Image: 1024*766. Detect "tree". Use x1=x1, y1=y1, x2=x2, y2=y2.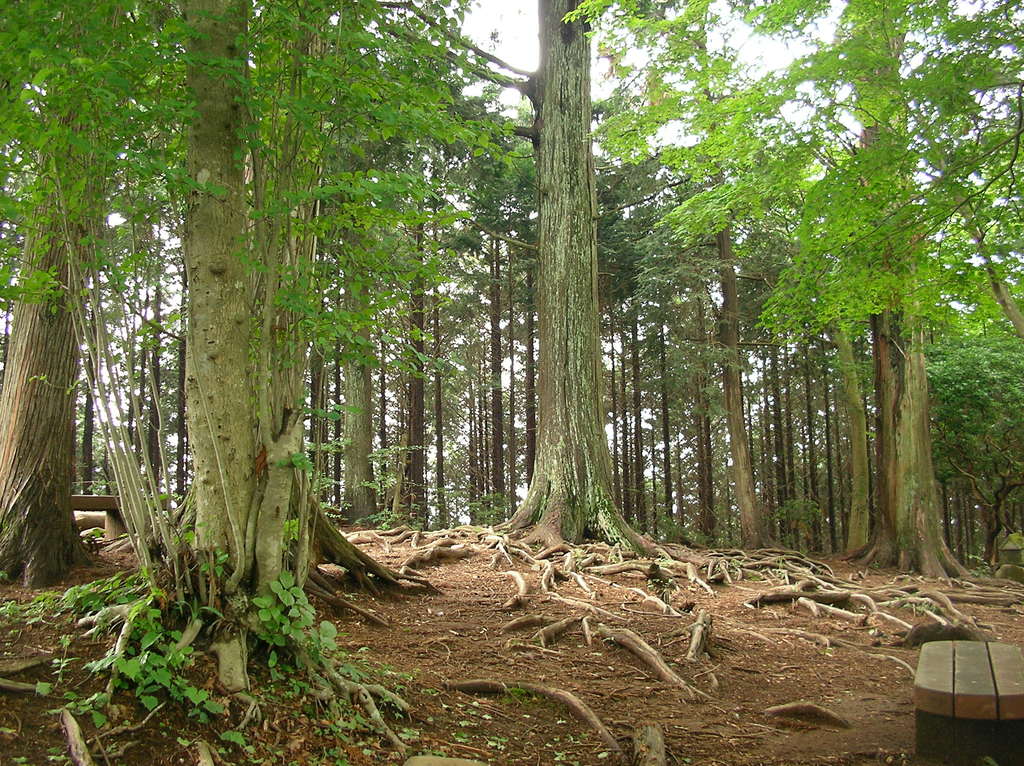
x1=863, y1=0, x2=975, y2=594.
